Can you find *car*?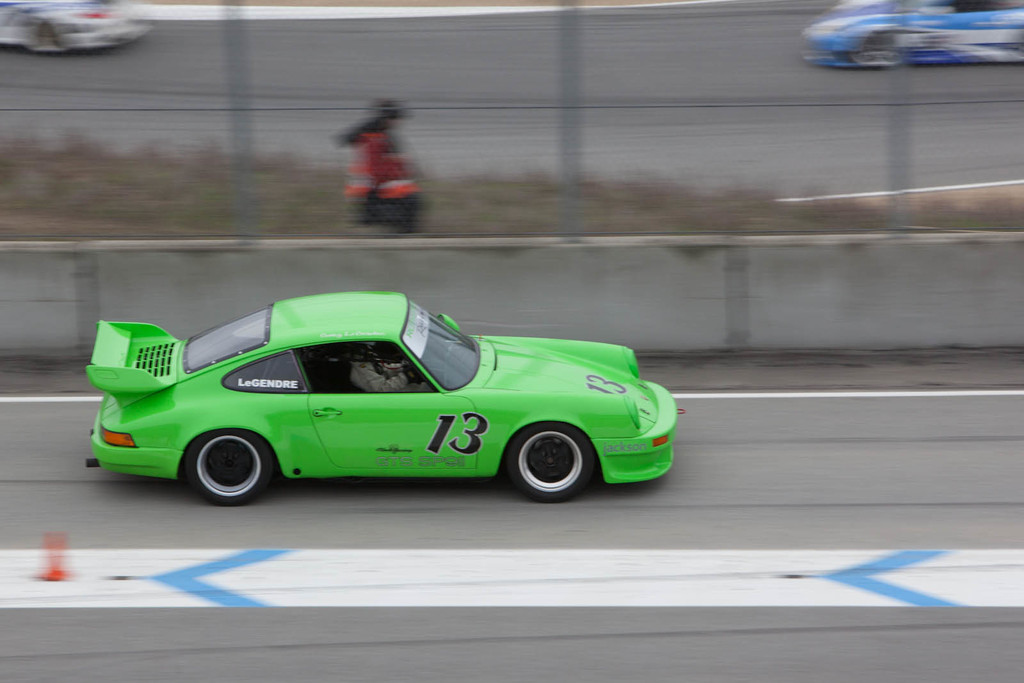
Yes, bounding box: (x1=801, y1=0, x2=1023, y2=65).
